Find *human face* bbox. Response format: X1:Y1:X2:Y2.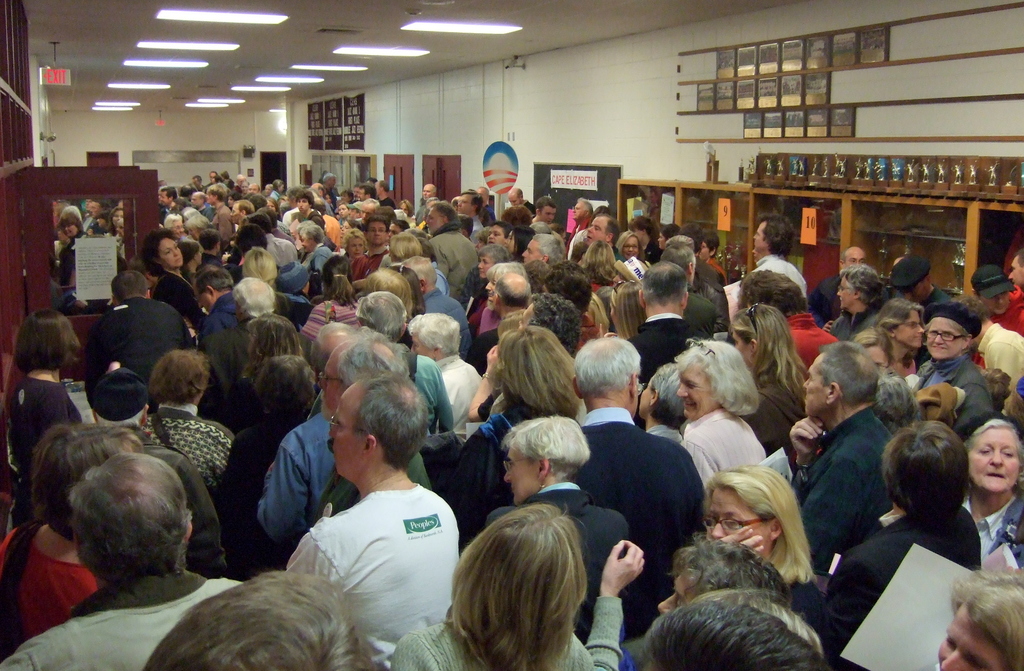
458:193:473:213.
